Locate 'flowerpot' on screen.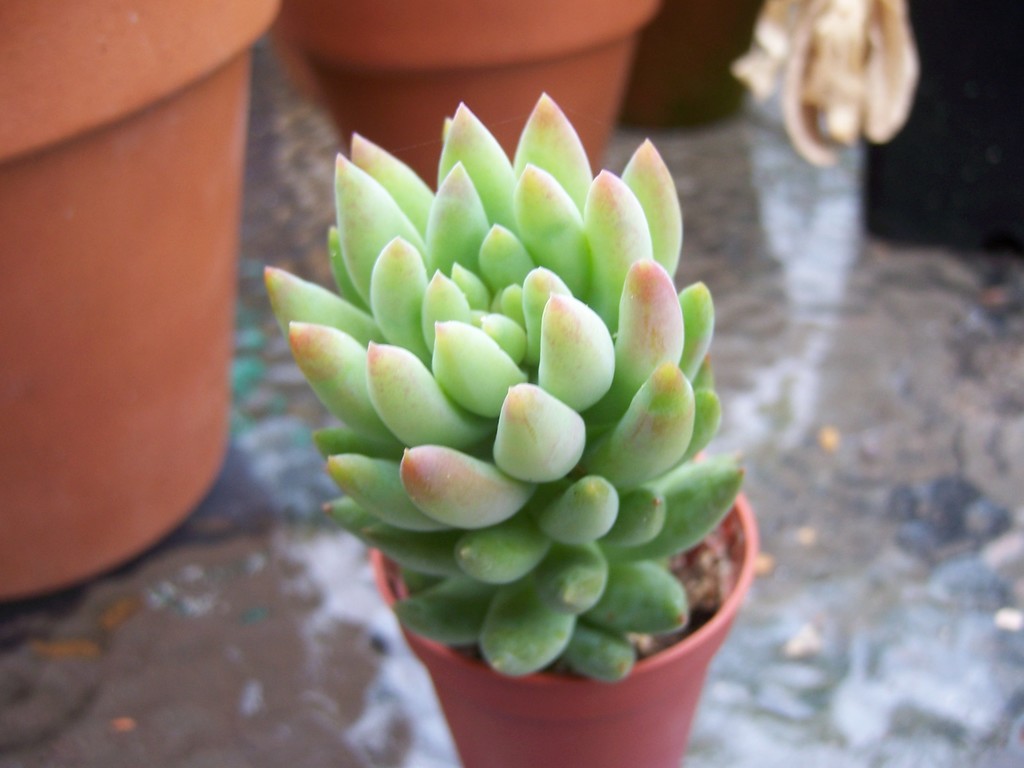
On screen at 386,484,755,739.
